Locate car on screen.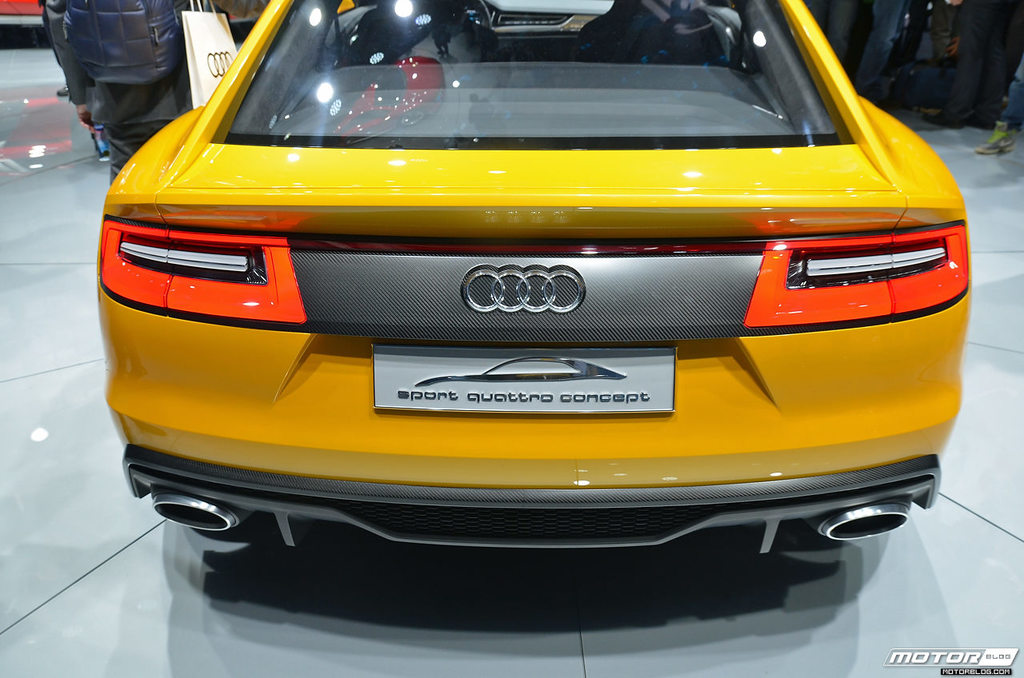
On screen at box=[94, 0, 971, 555].
